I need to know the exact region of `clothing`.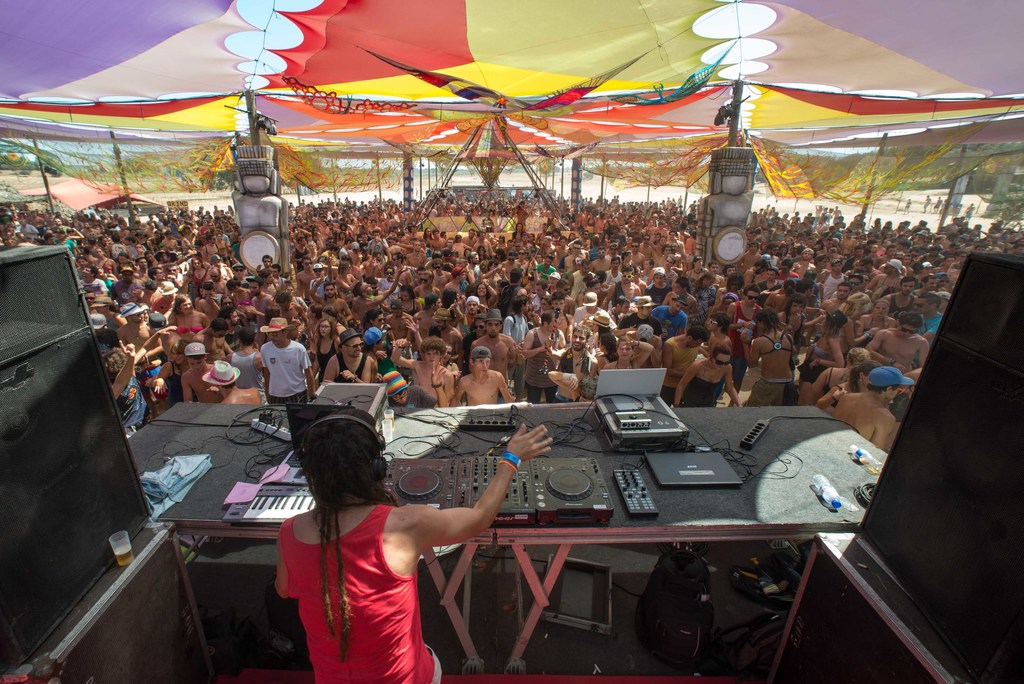
Region: Rect(923, 314, 943, 342).
